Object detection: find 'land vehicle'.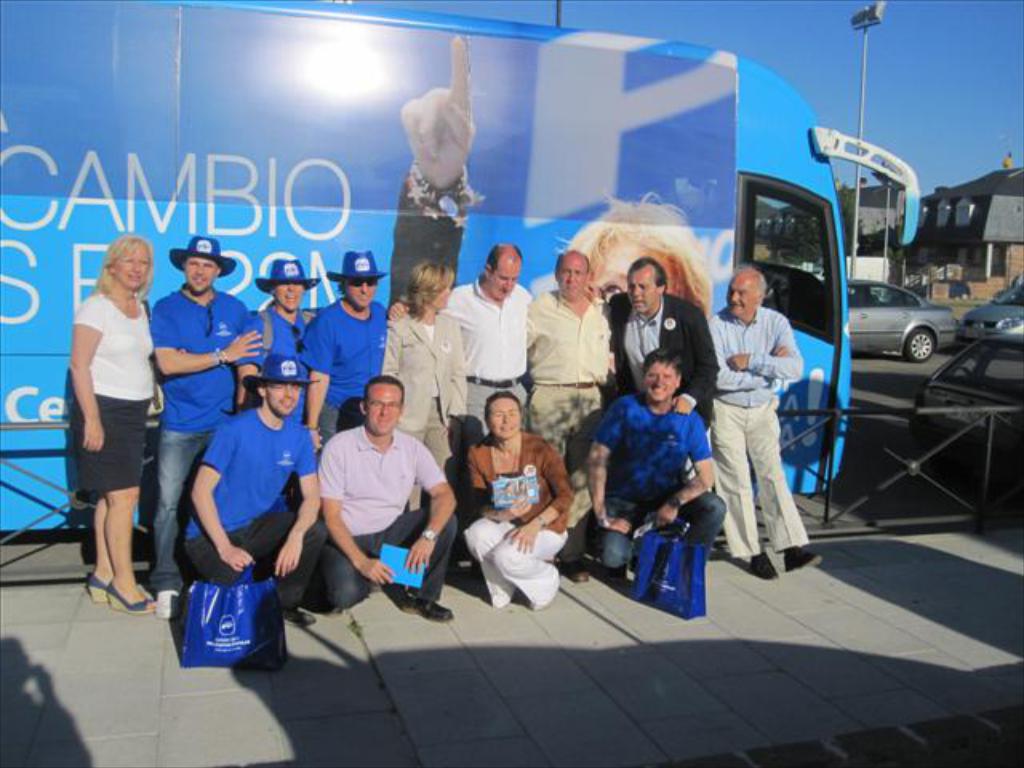
848,250,898,299.
